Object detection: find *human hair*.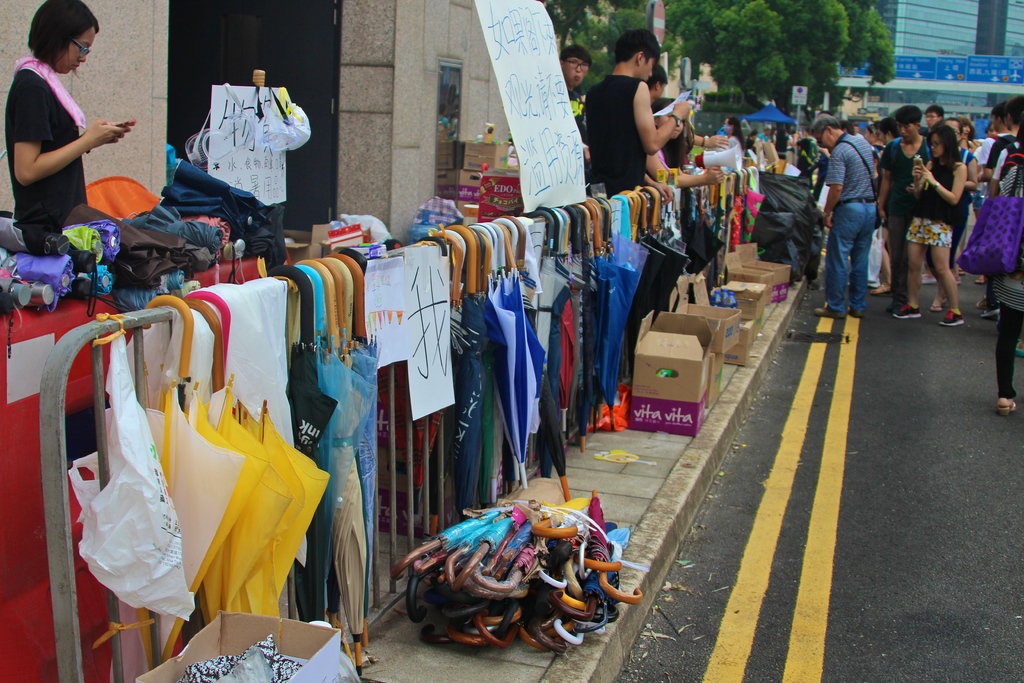
bbox=[929, 124, 963, 175].
